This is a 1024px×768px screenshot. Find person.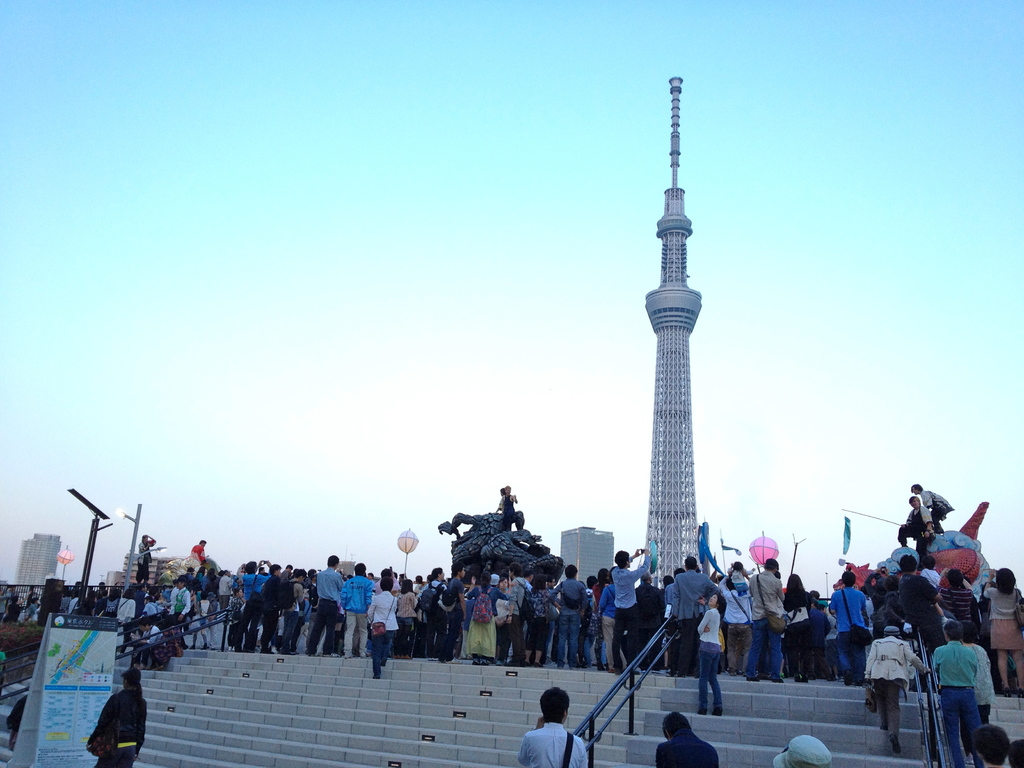
Bounding box: locate(971, 724, 1005, 767).
